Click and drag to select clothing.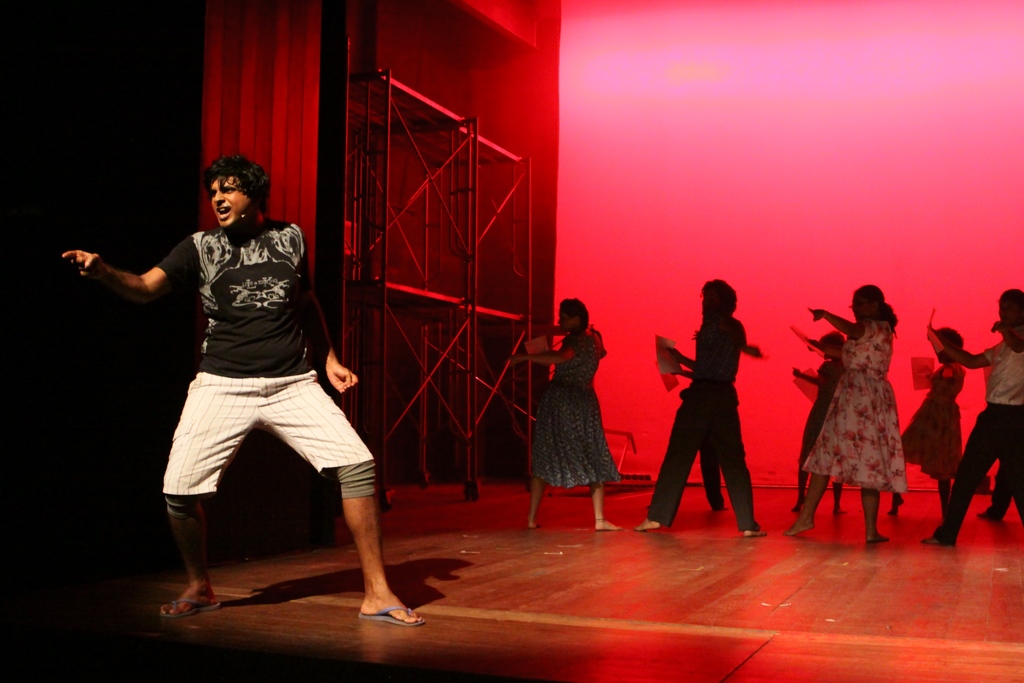
Selection: <box>92,176,360,565</box>.
